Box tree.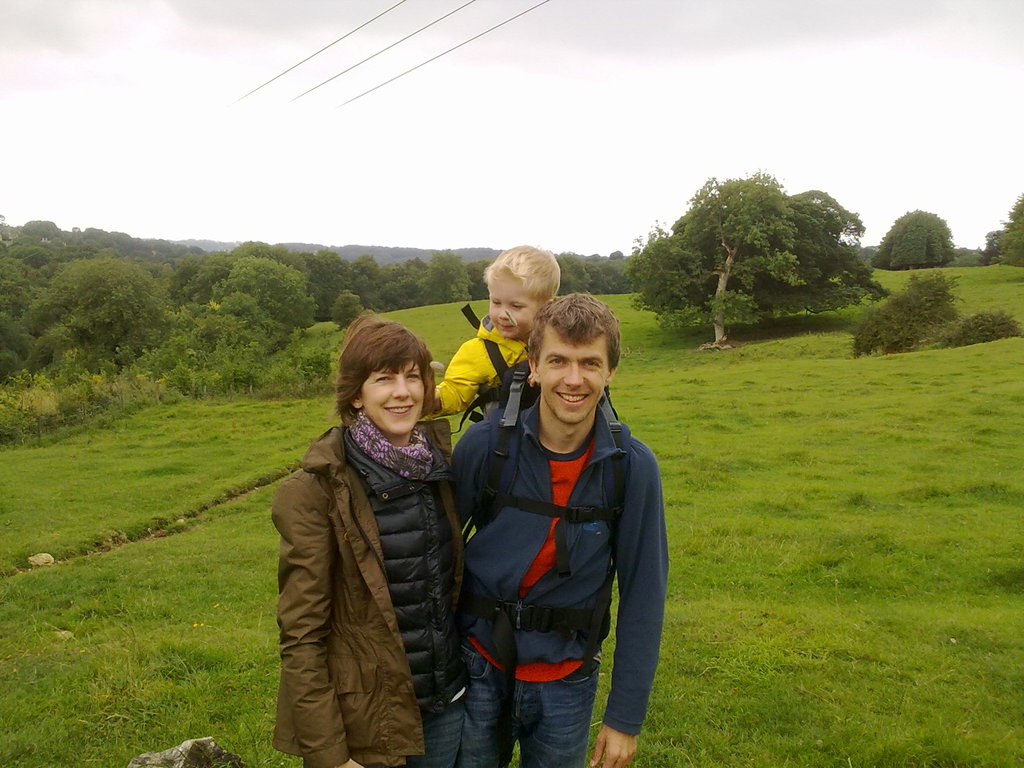
977 195 1023 267.
